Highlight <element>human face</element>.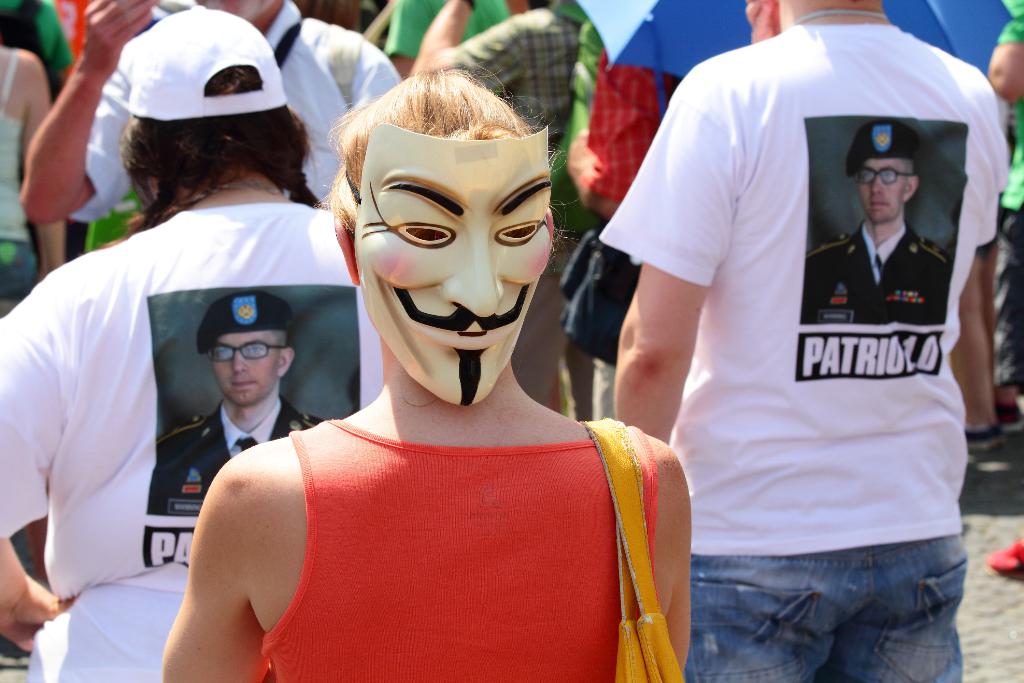
Highlighted region: [left=860, top=158, right=902, bottom=227].
